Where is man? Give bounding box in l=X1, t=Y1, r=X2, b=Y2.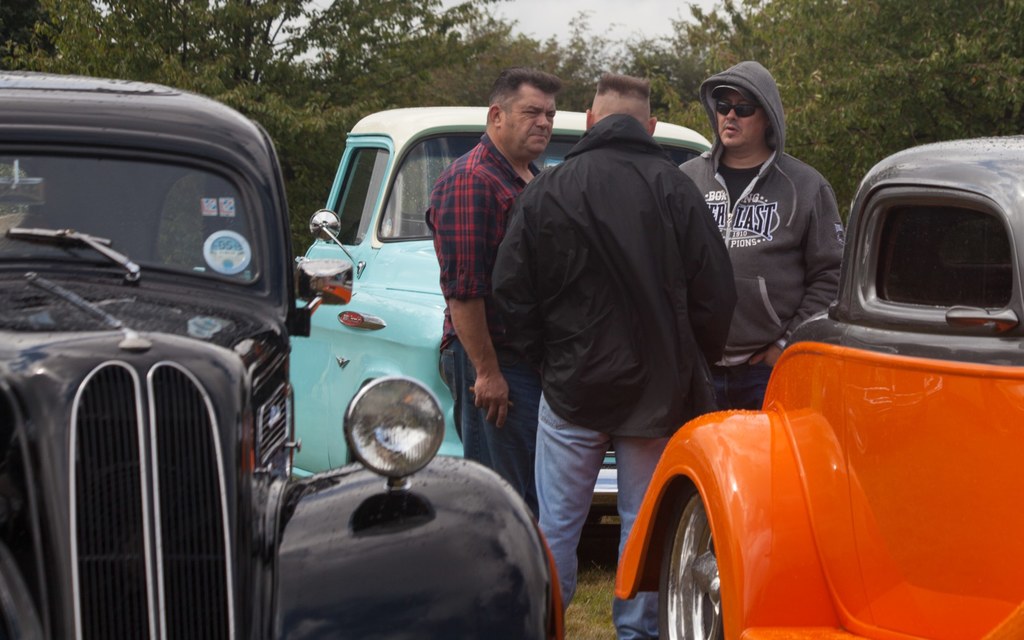
l=677, t=56, r=843, b=399.
